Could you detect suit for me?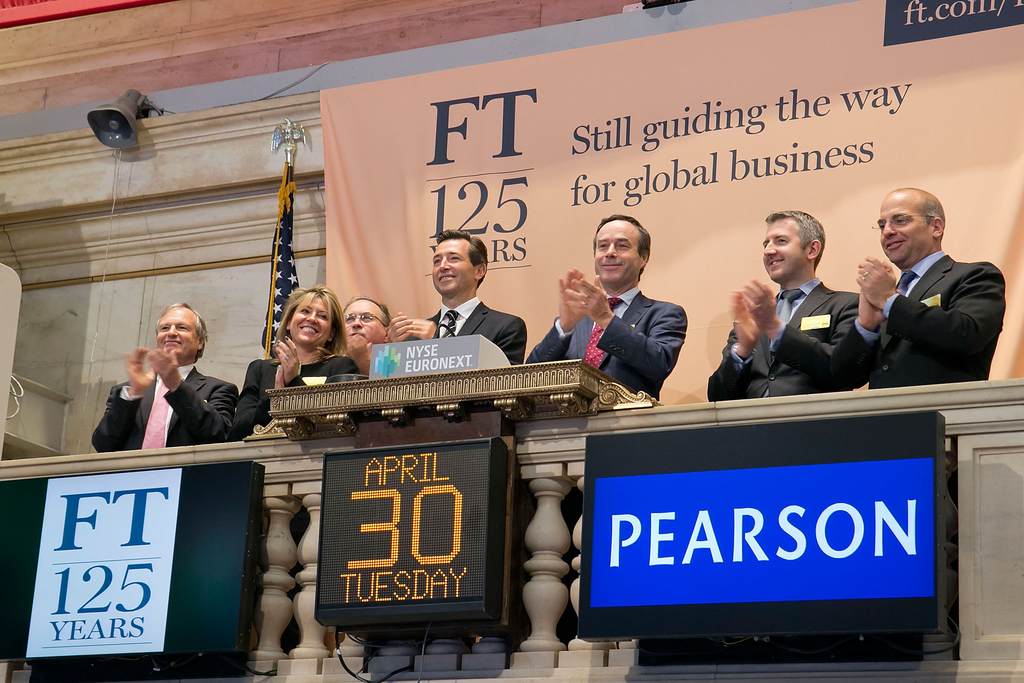
Detection result: (742, 242, 894, 400).
